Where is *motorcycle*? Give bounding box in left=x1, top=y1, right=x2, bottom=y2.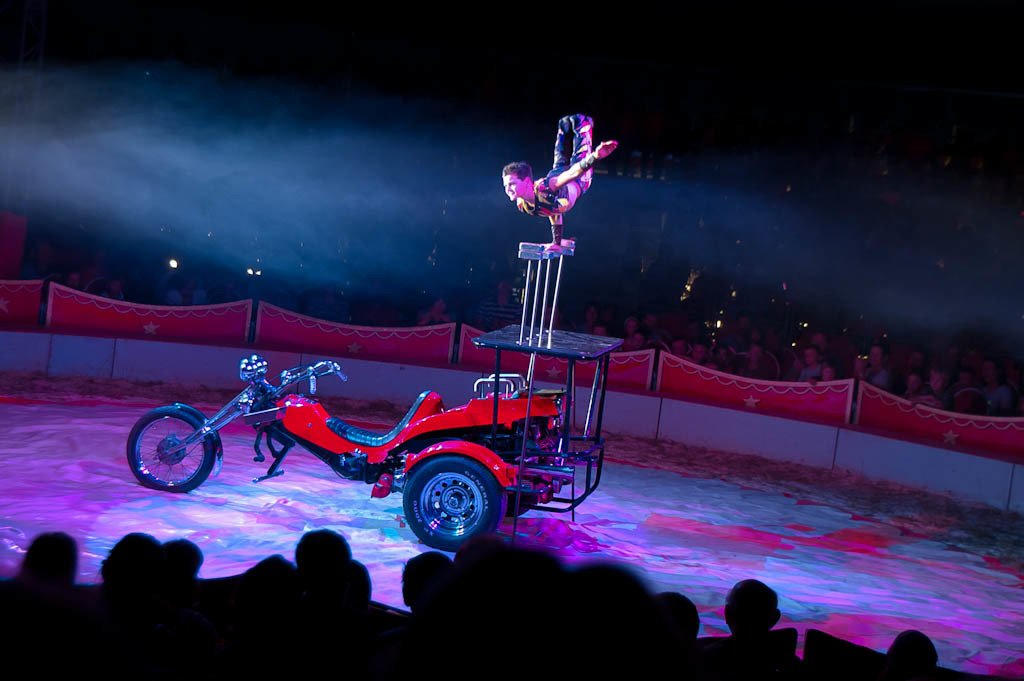
left=131, top=353, right=607, bottom=541.
